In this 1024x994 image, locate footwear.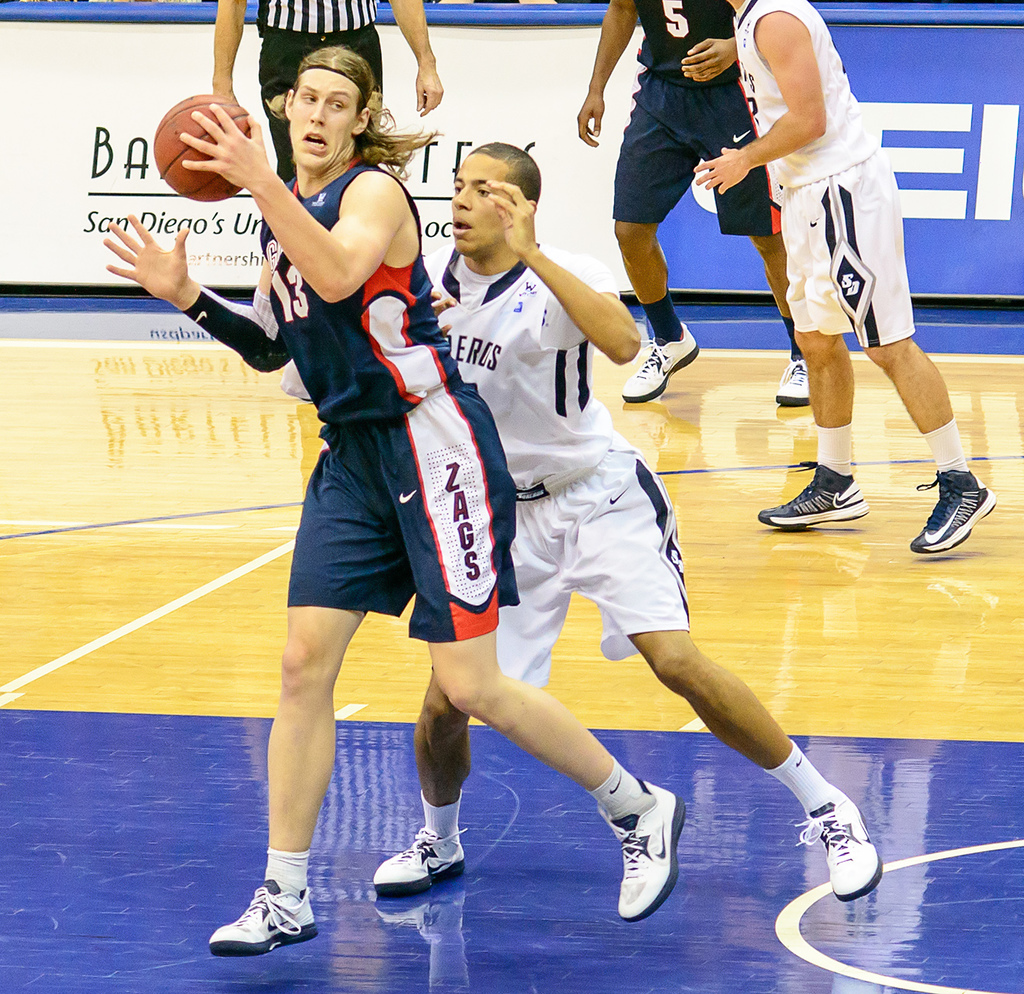
Bounding box: pyautogui.locateOnScreen(905, 468, 994, 558).
